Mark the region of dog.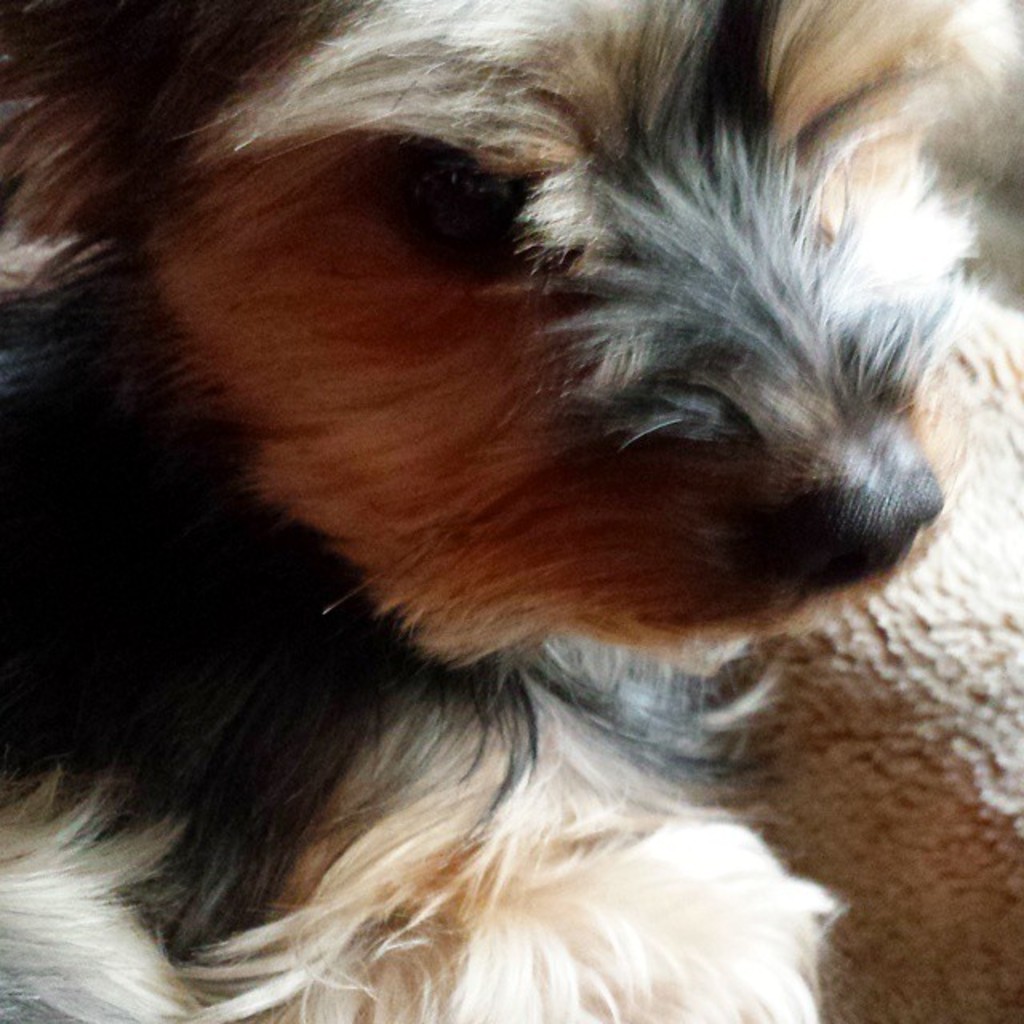
Region: [x1=0, y1=0, x2=1022, y2=1022].
